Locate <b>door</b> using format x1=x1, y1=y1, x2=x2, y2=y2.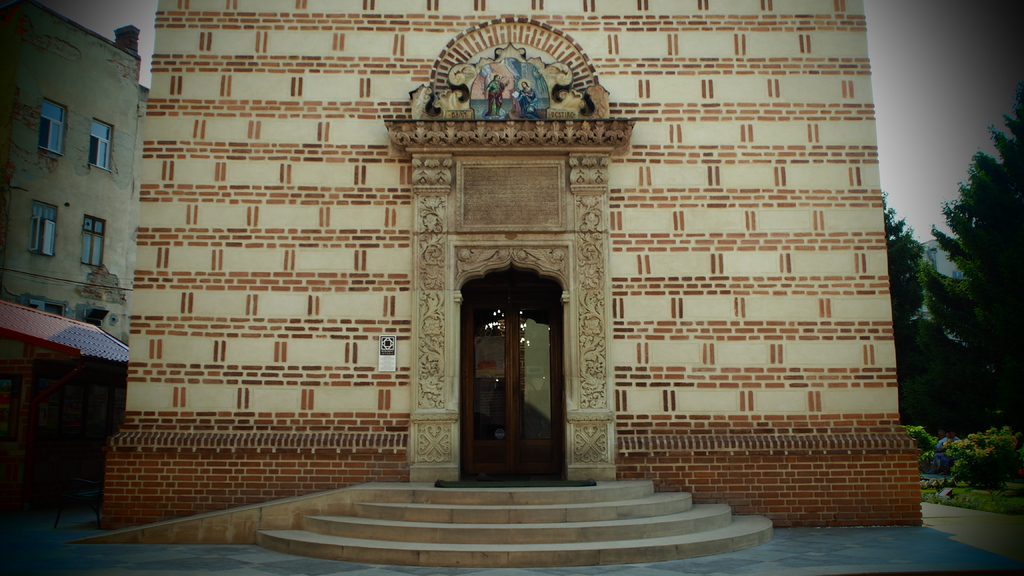
x1=440, y1=232, x2=575, y2=487.
